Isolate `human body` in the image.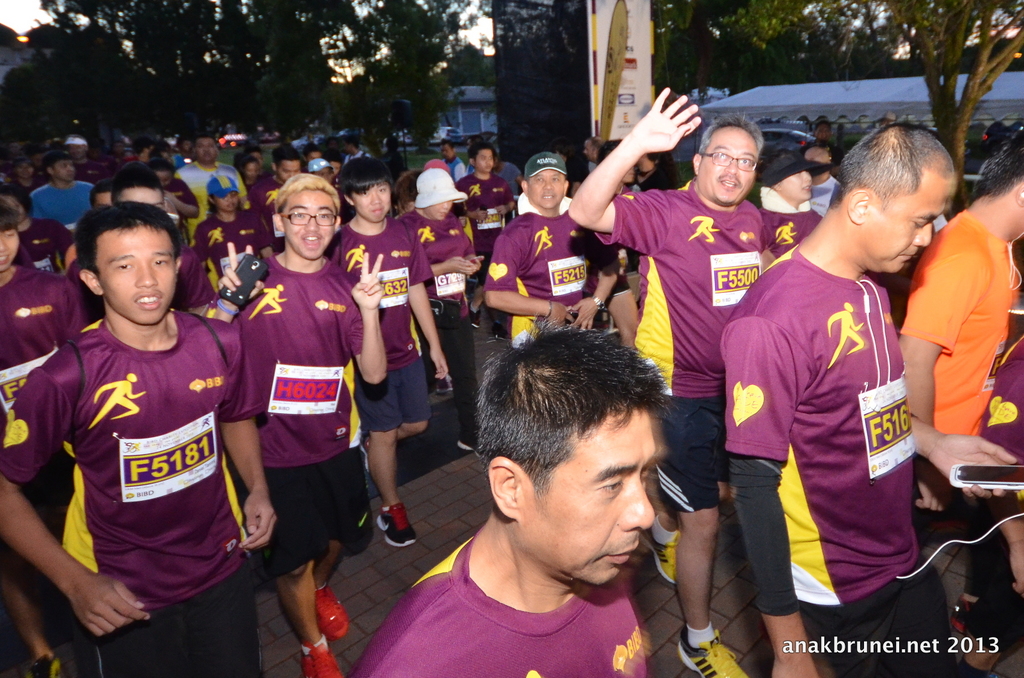
Isolated region: 118, 162, 166, 216.
